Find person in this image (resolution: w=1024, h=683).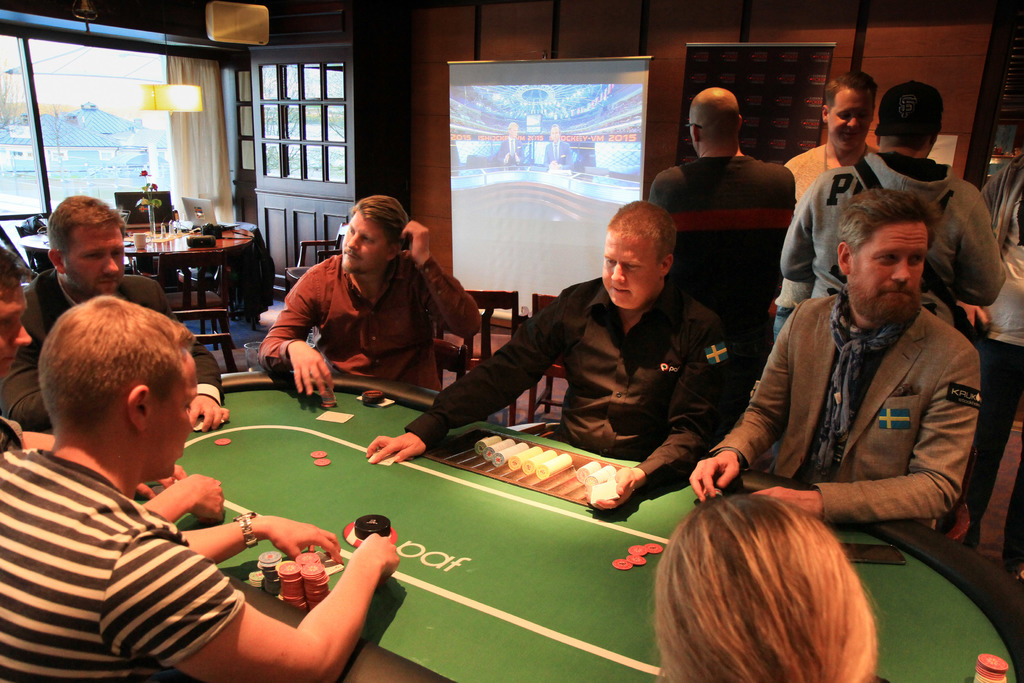
650:495:879:682.
